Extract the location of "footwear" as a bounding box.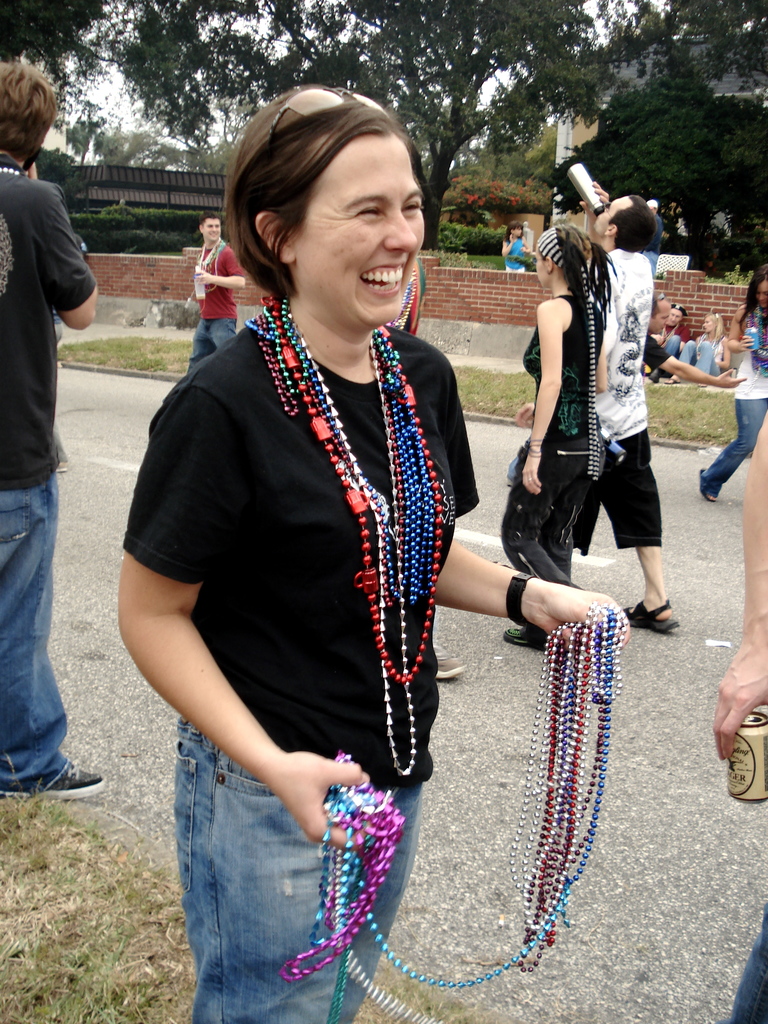
crop(0, 762, 108, 801).
